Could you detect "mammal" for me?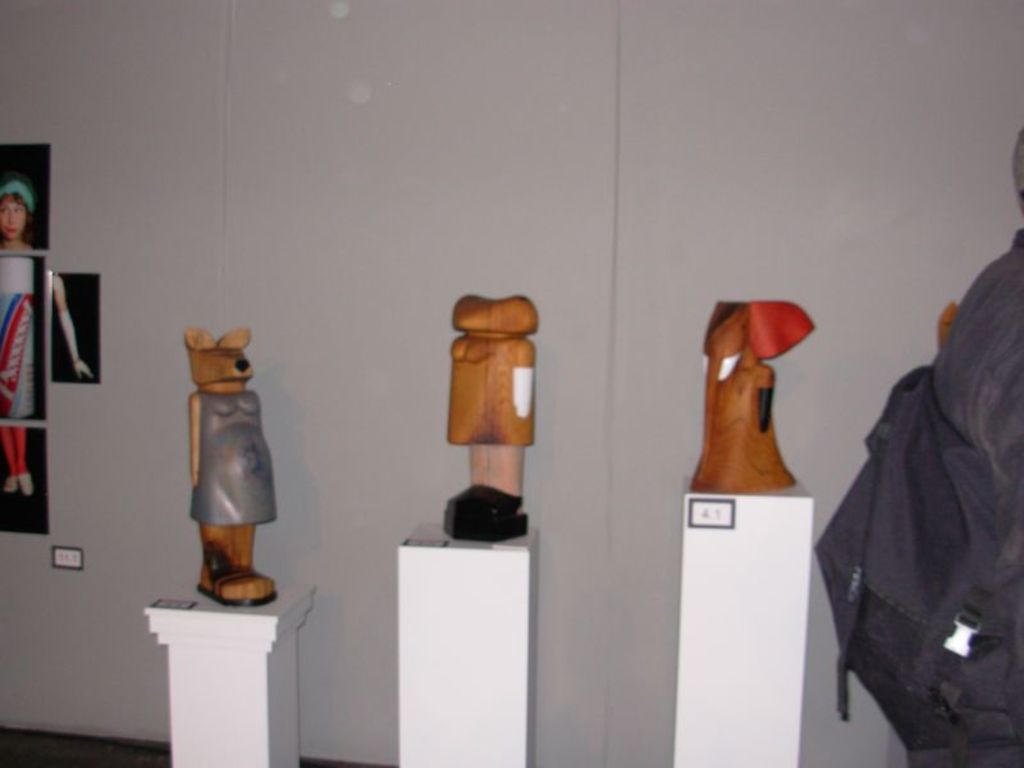
Detection result: [left=0, top=182, right=87, bottom=493].
